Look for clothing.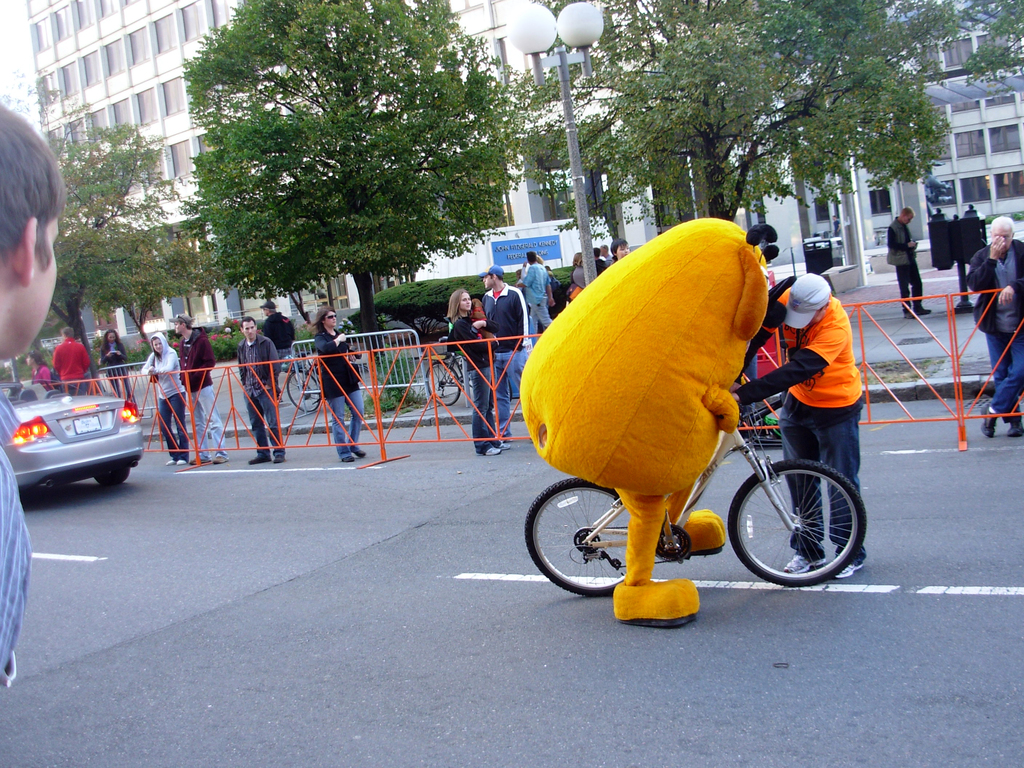
Found: (145, 331, 185, 461).
